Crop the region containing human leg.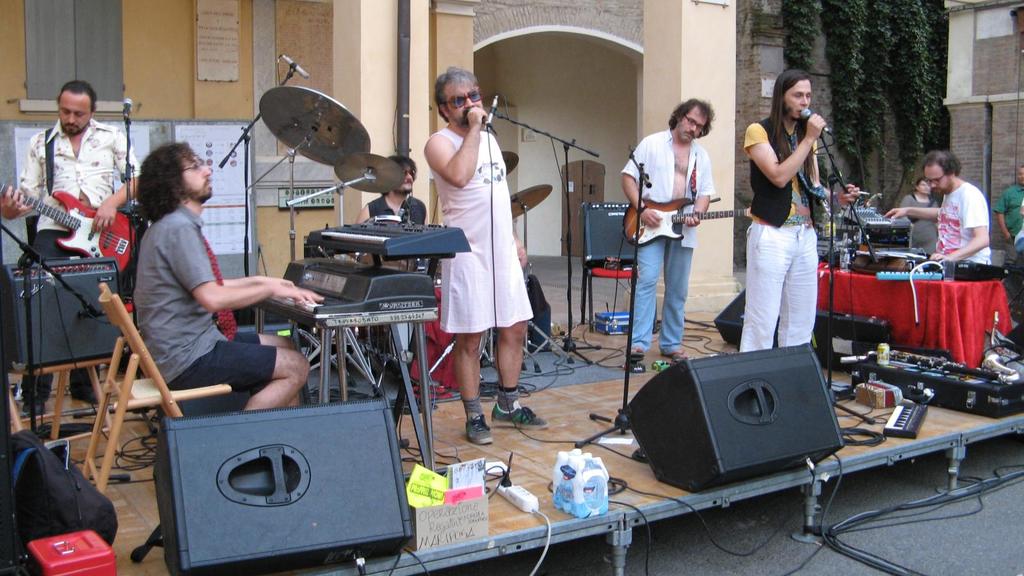
Crop region: (18,225,60,419).
